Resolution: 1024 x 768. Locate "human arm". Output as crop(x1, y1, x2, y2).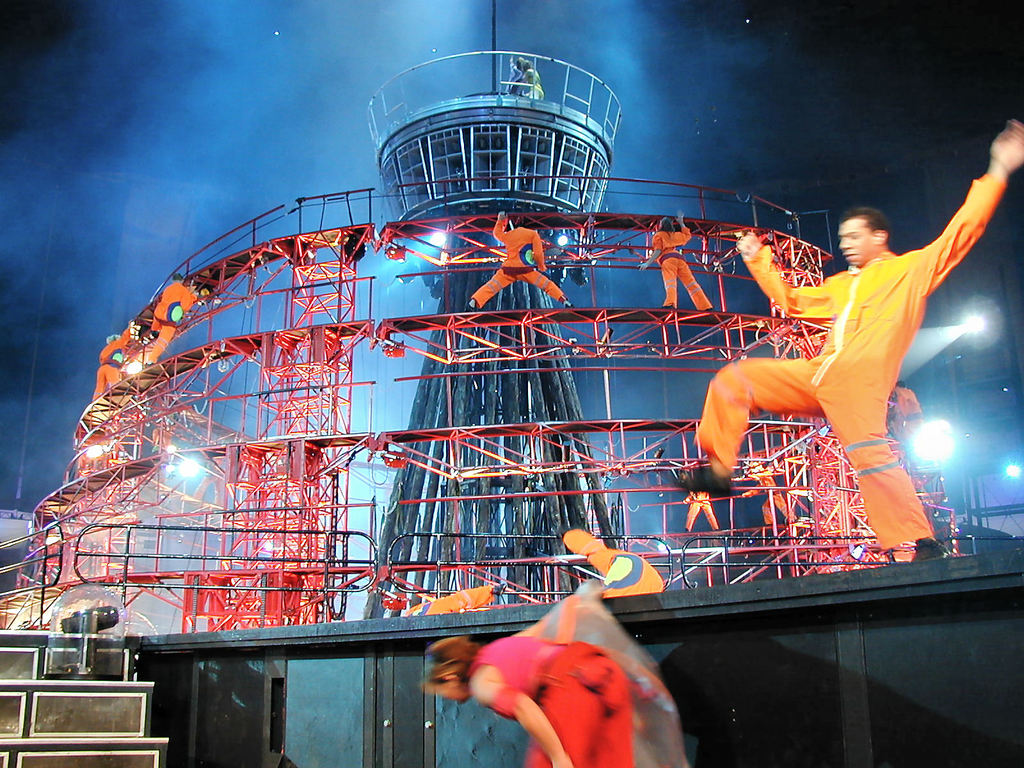
crop(922, 111, 1023, 291).
